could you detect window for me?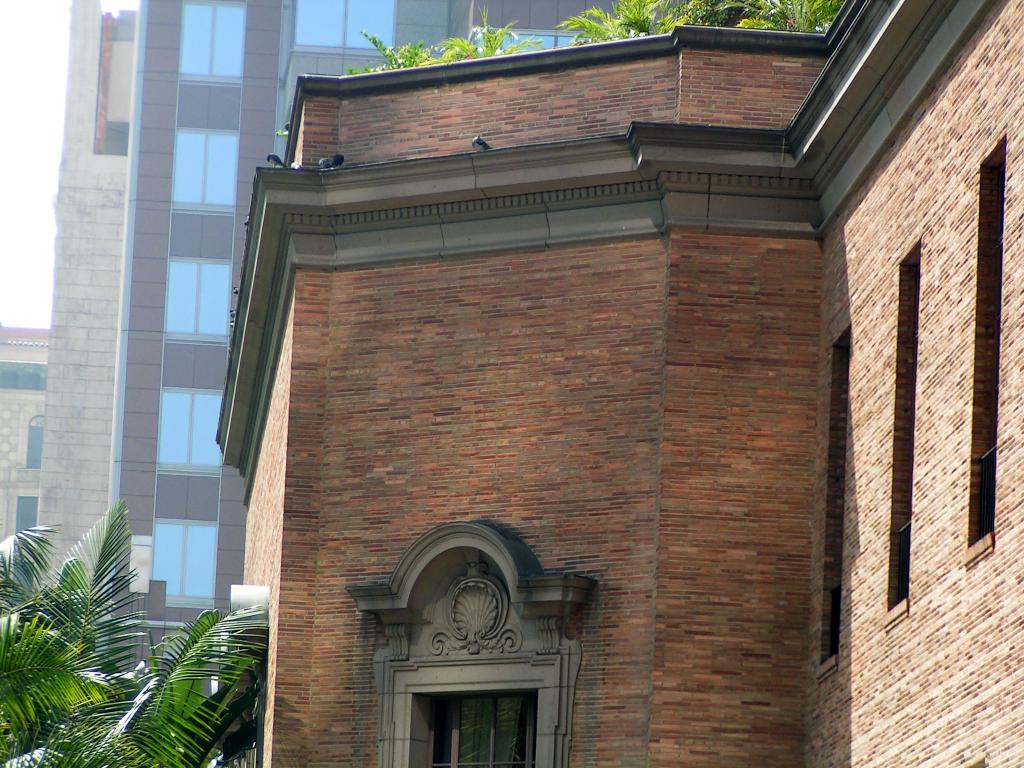
Detection result: 345, 521, 600, 765.
